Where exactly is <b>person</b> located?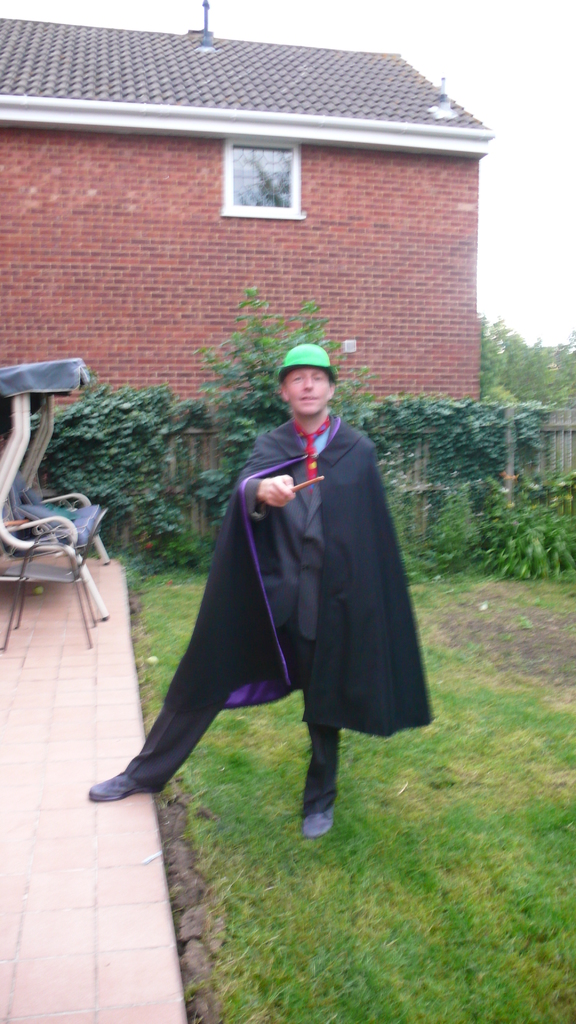
Its bounding box is Rect(127, 334, 412, 858).
